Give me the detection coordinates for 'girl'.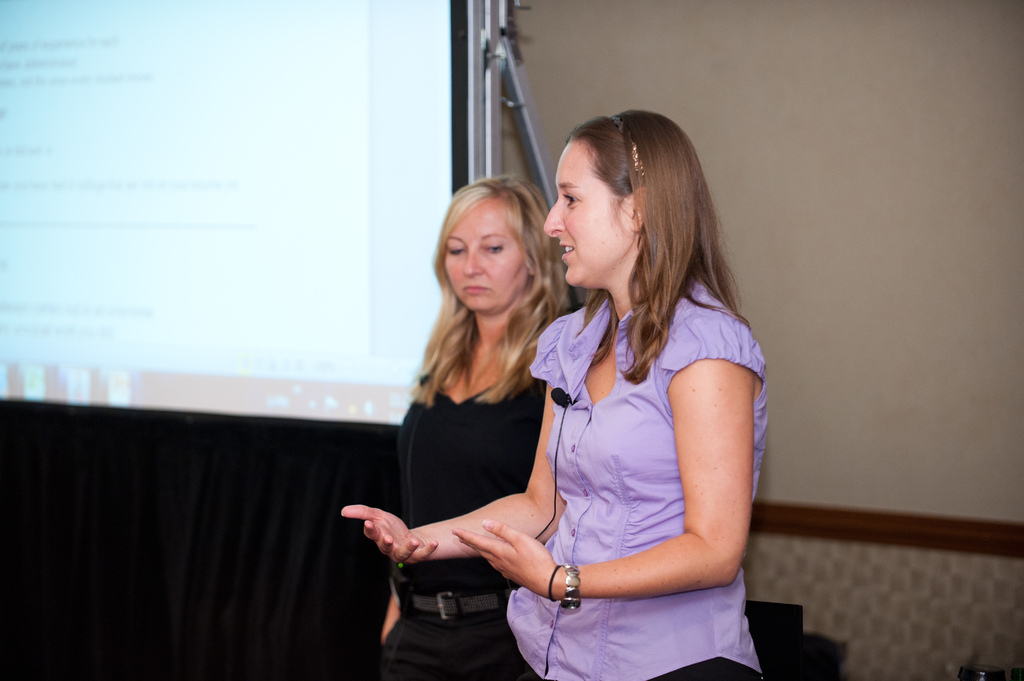
Rect(349, 106, 785, 680).
